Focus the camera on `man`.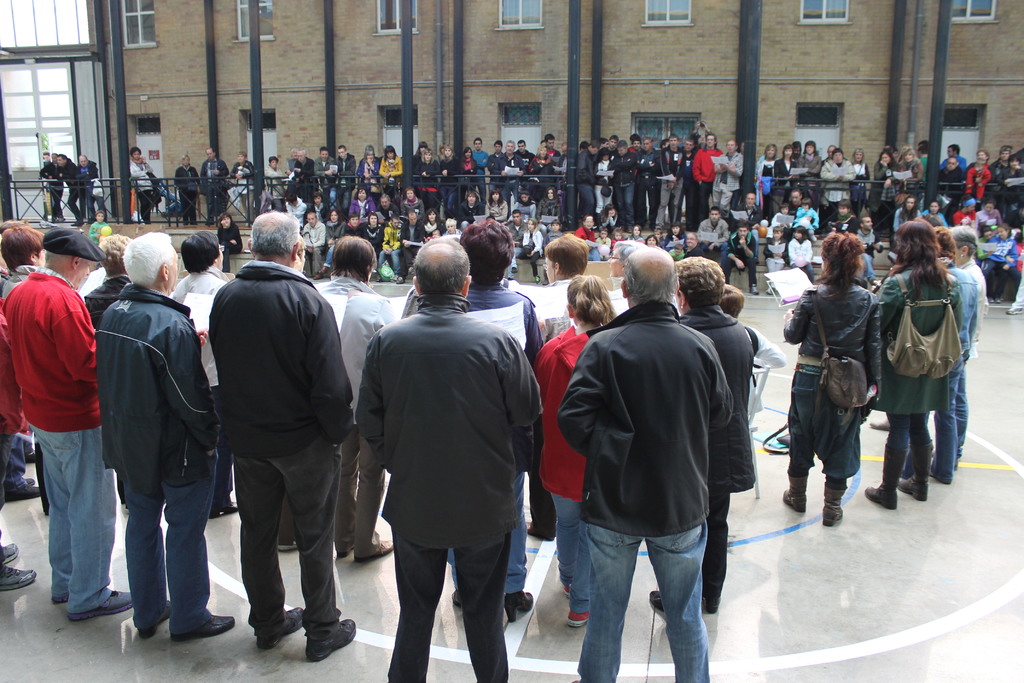
Focus region: <bbox>84, 152, 100, 217</bbox>.
